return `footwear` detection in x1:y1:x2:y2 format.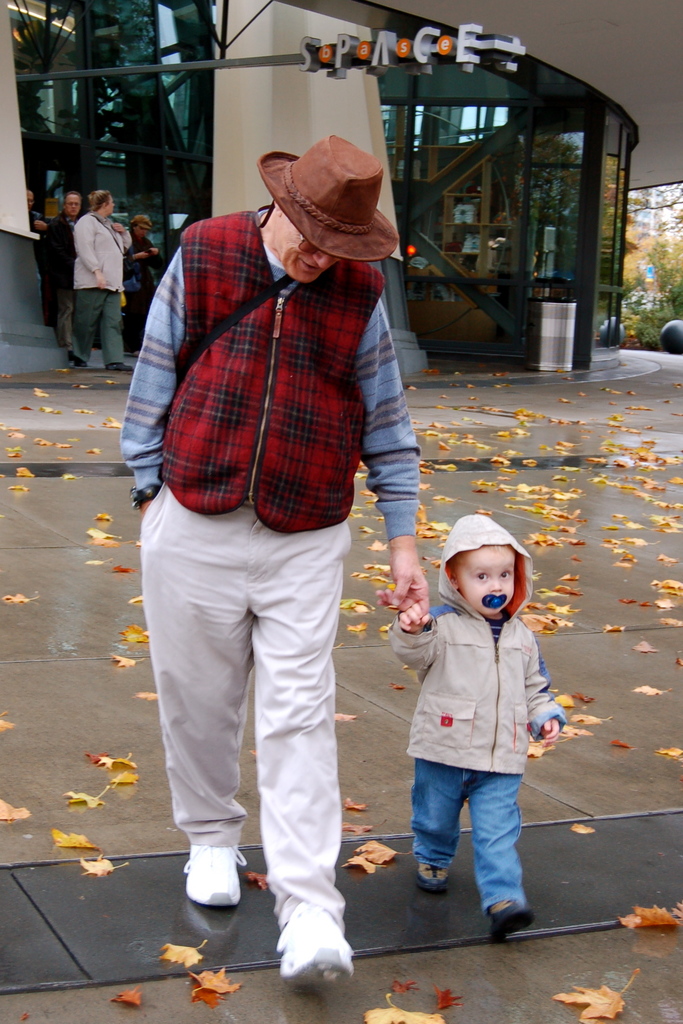
177:840:254:910.
